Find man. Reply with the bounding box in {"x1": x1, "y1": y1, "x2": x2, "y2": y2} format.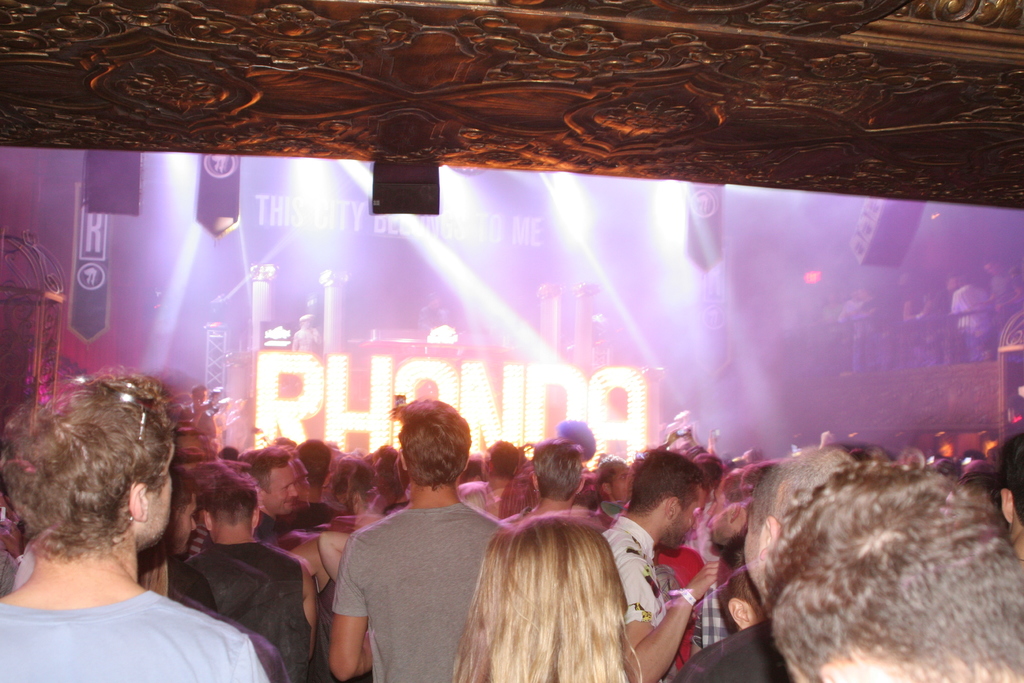
{"x1": 595, "y1": 450, "x2": 723, "y2": 682}.
